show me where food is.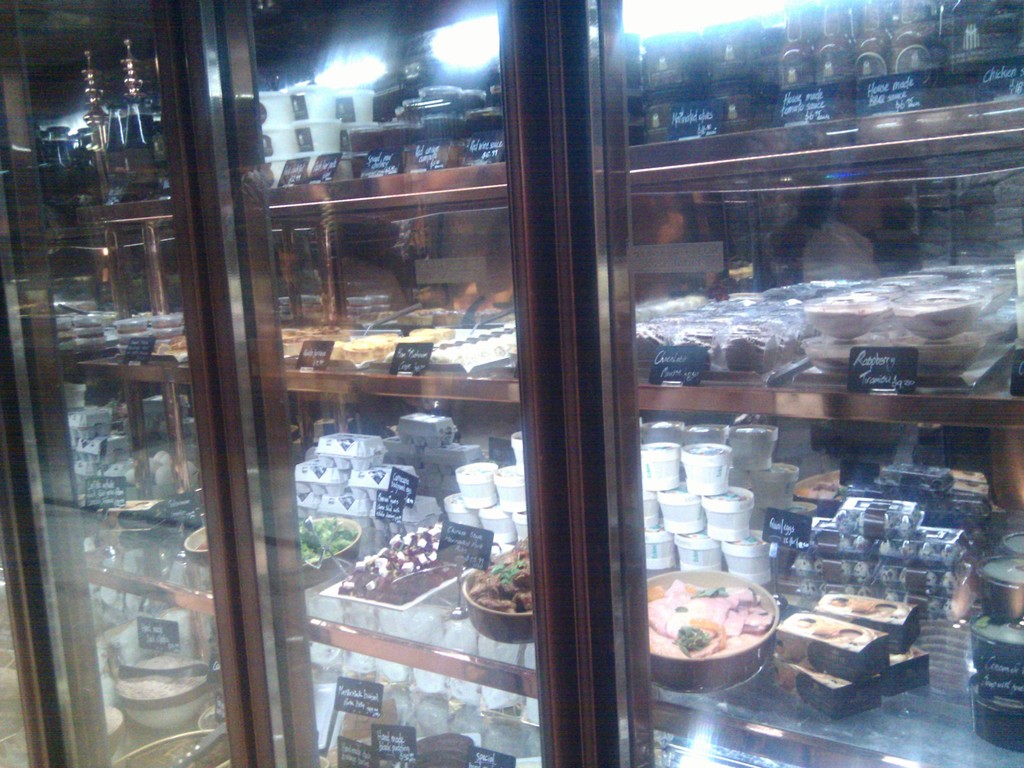
food is at rect(277, 324, 354, 359).
